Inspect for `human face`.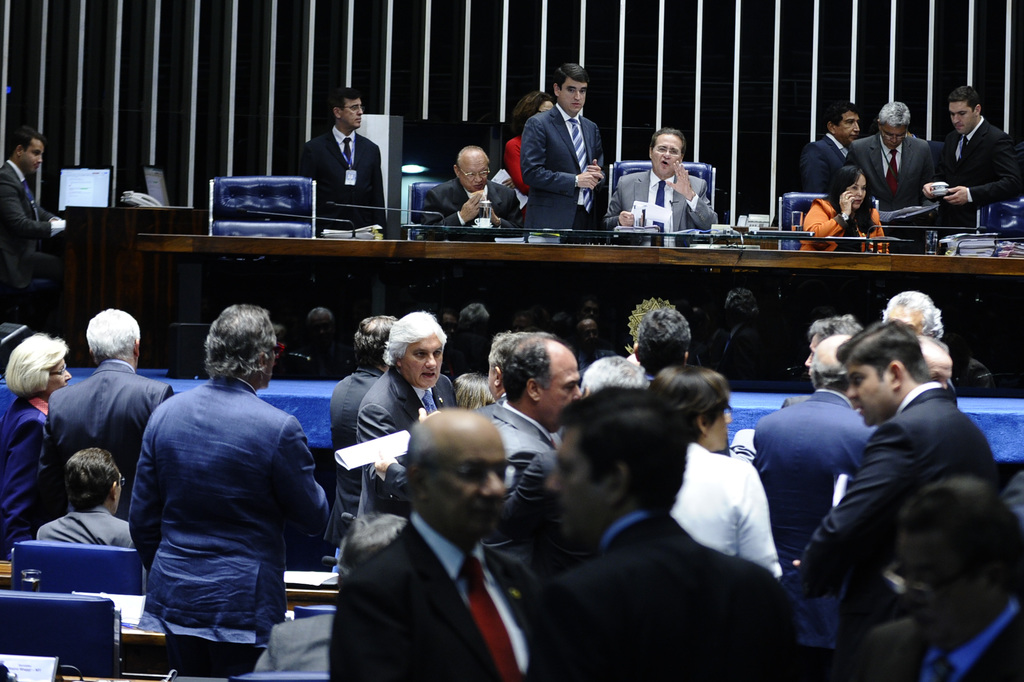
Inspection: crop(847, 174, 866, 206).
